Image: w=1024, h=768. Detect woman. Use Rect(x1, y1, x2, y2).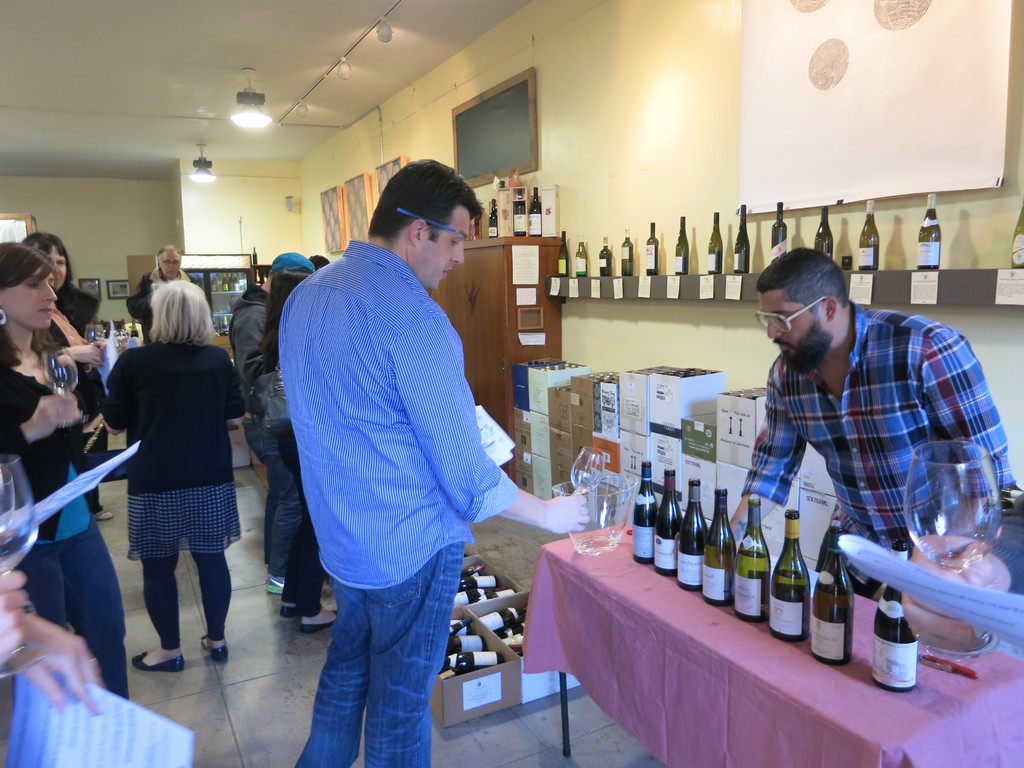
Rect(86, 273, 247, 680).
